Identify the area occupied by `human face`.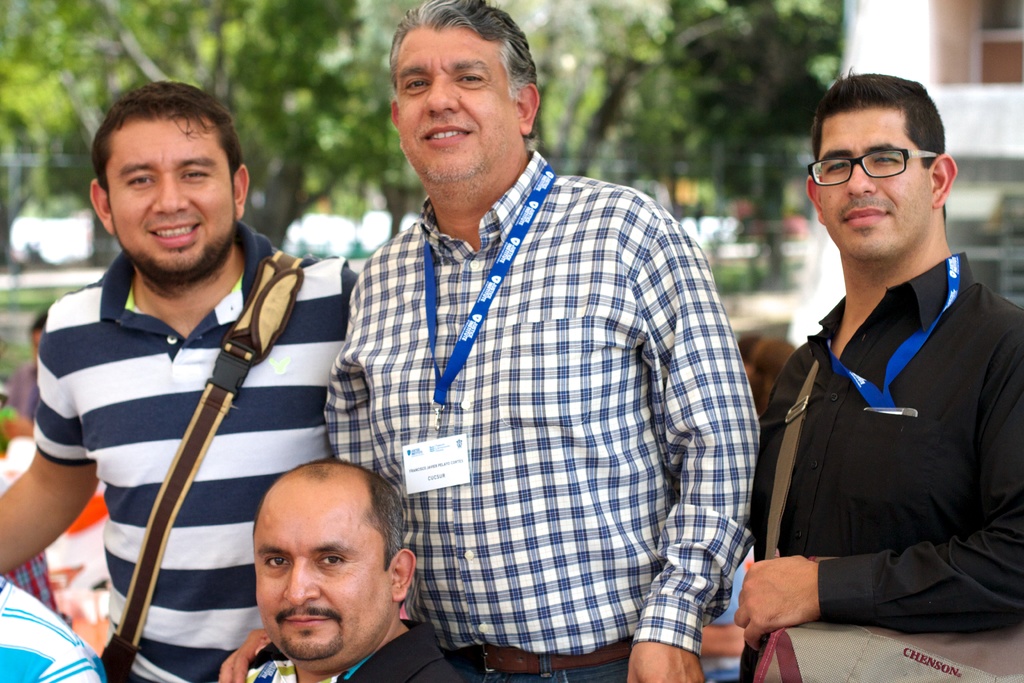
Area: box=[813, 104, 934, 253].
